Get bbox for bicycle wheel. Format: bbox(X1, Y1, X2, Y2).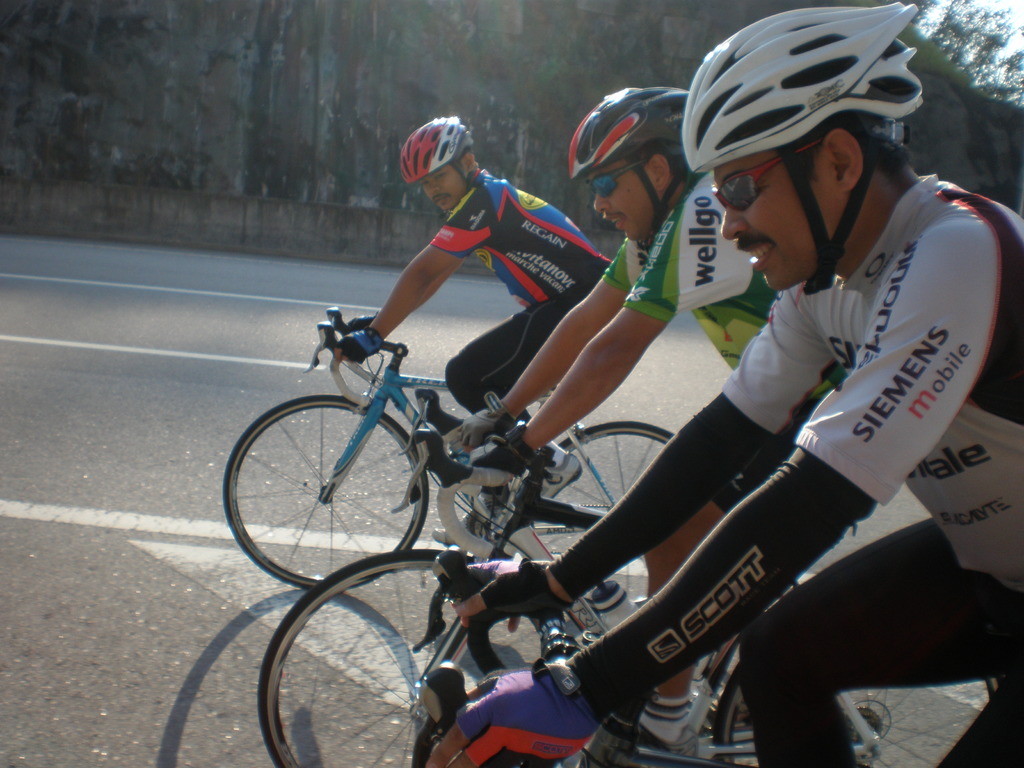
bbox(256, 547, 556, 767).
